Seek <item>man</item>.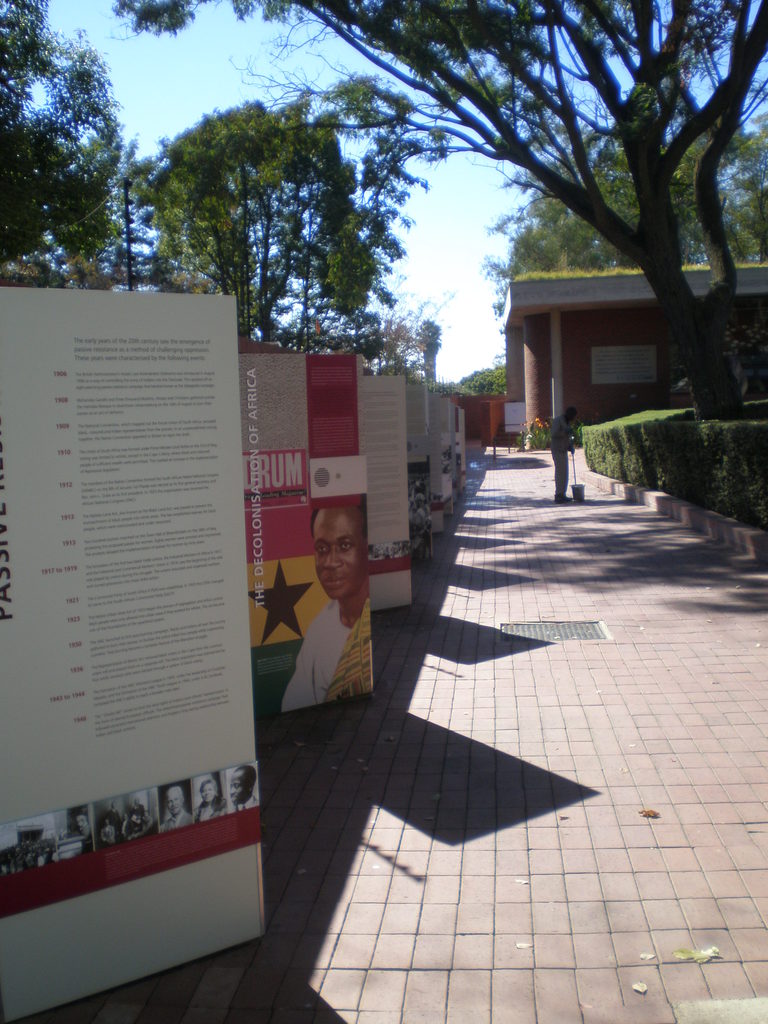
{"x1": 275, "y1": 492, "x2": 392, "y2": 726}.
